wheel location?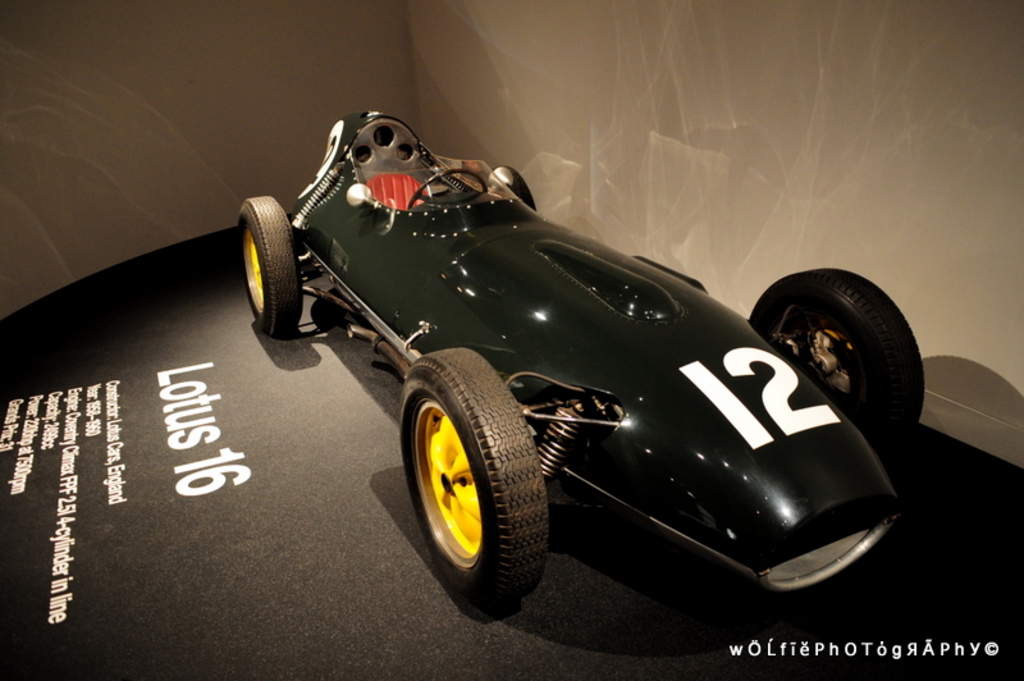
238/198/305/338
